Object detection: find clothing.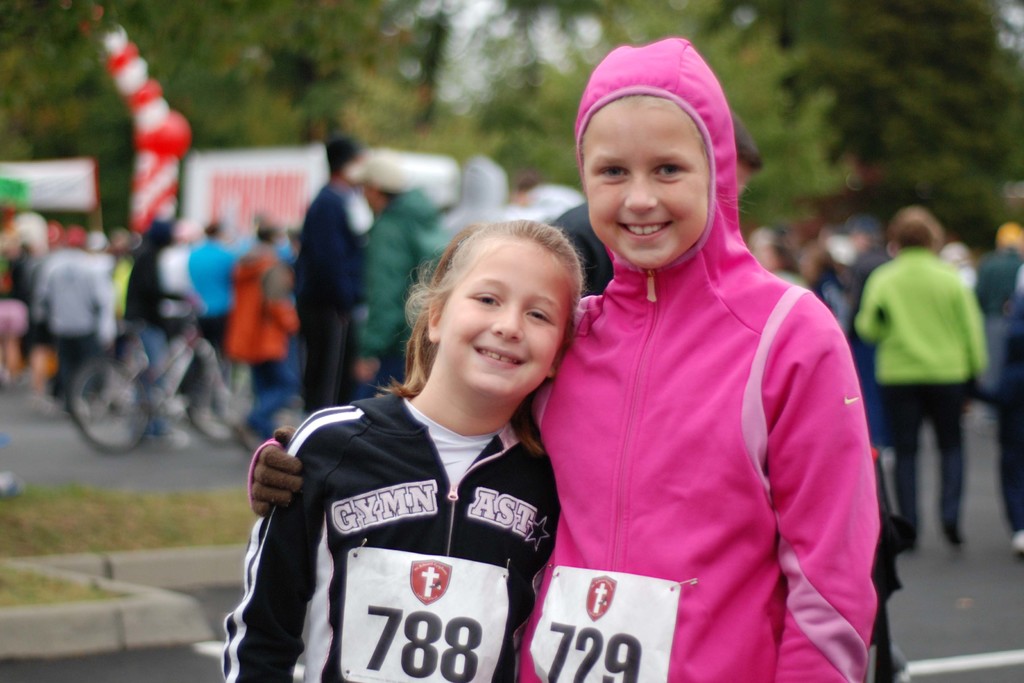
[left=297, top=170, right=373, bottom=412].
